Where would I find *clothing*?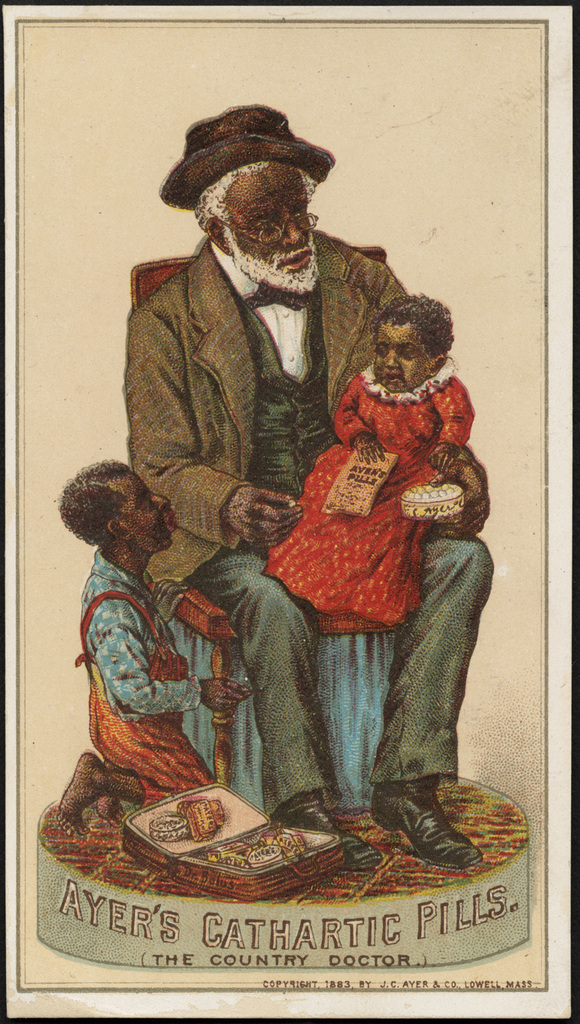
At bbox=(68, 555, 266, 814).
